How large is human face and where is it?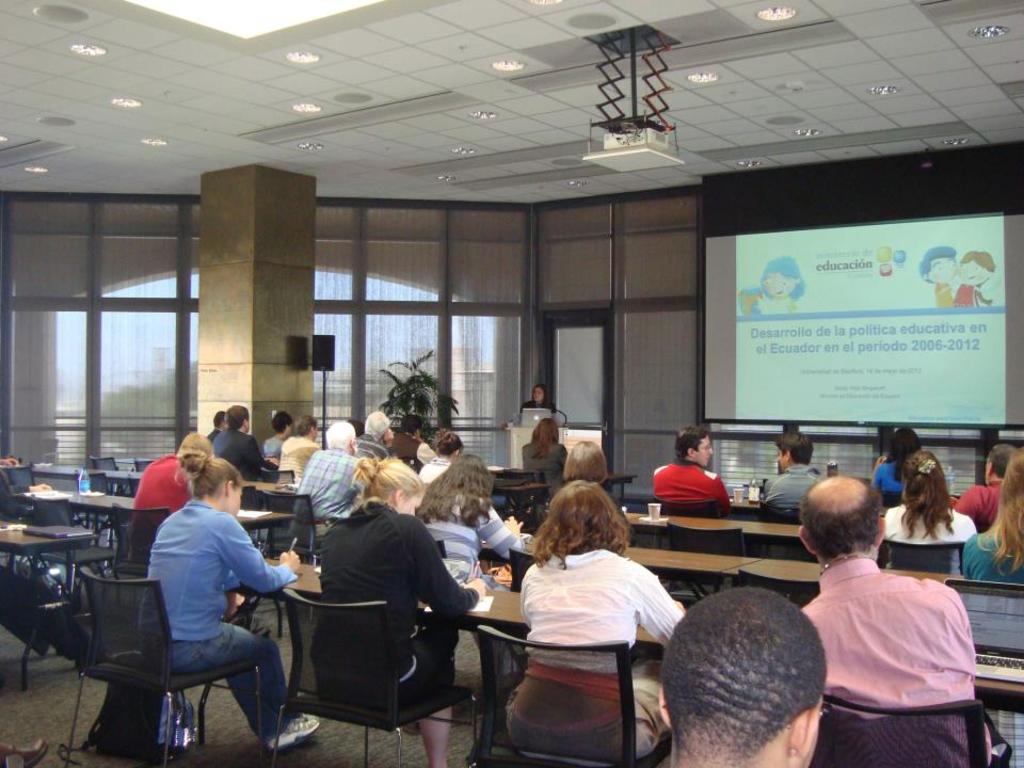
Bounding box: bbox=[963, 247, 1002, 283].
